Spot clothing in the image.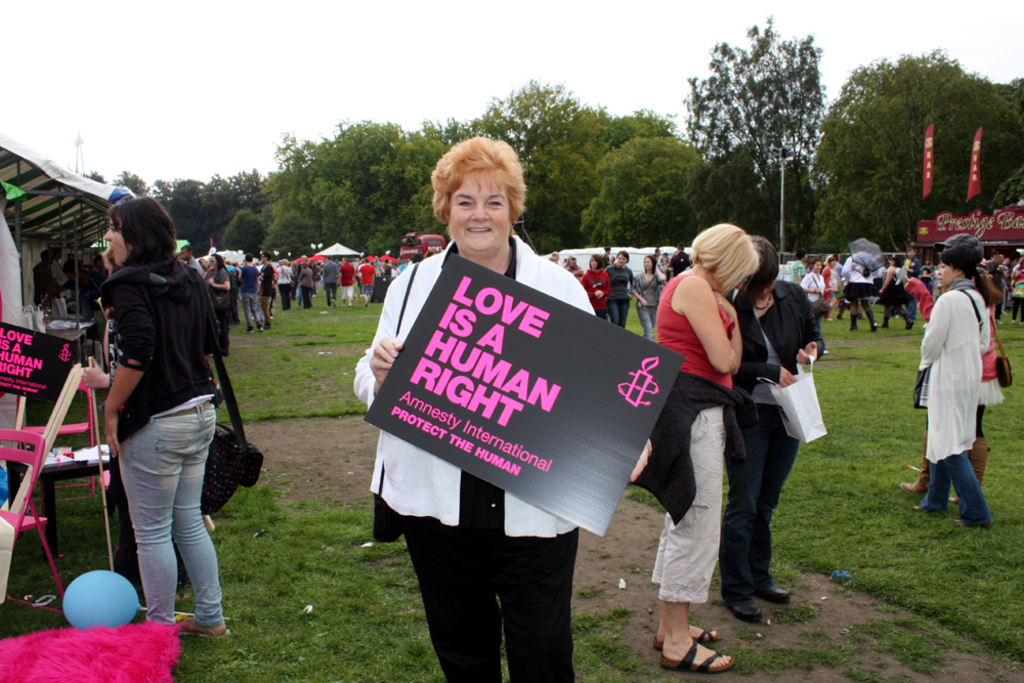
clothing found at <box>354,260,374,287</box>.
